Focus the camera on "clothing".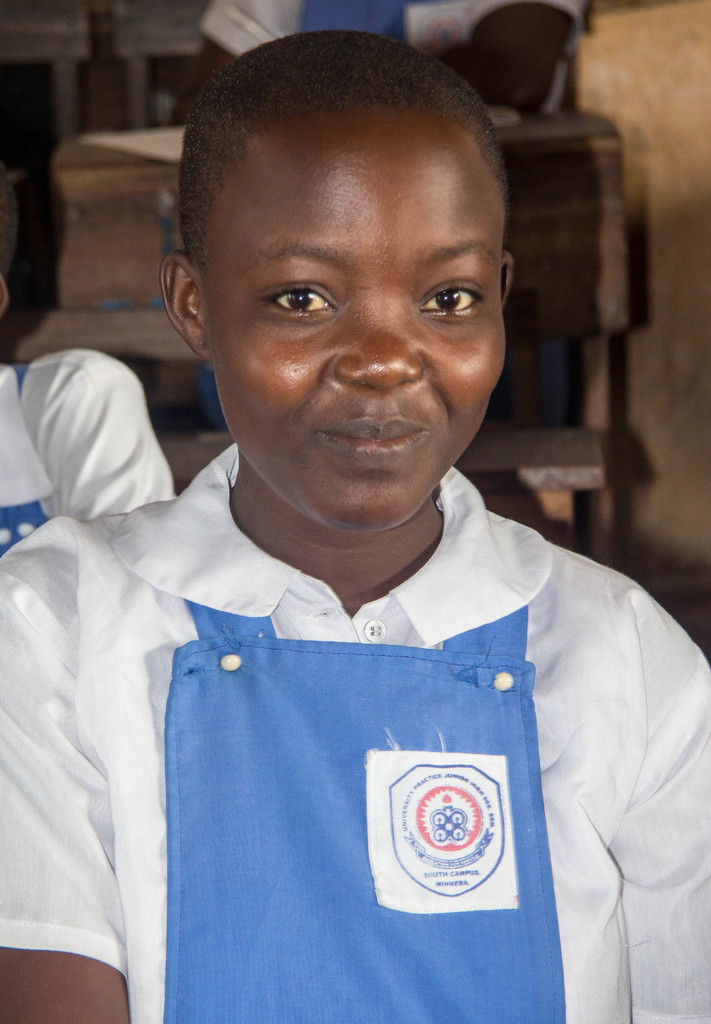
Focus region: box=[0, 348, 176, 575].
